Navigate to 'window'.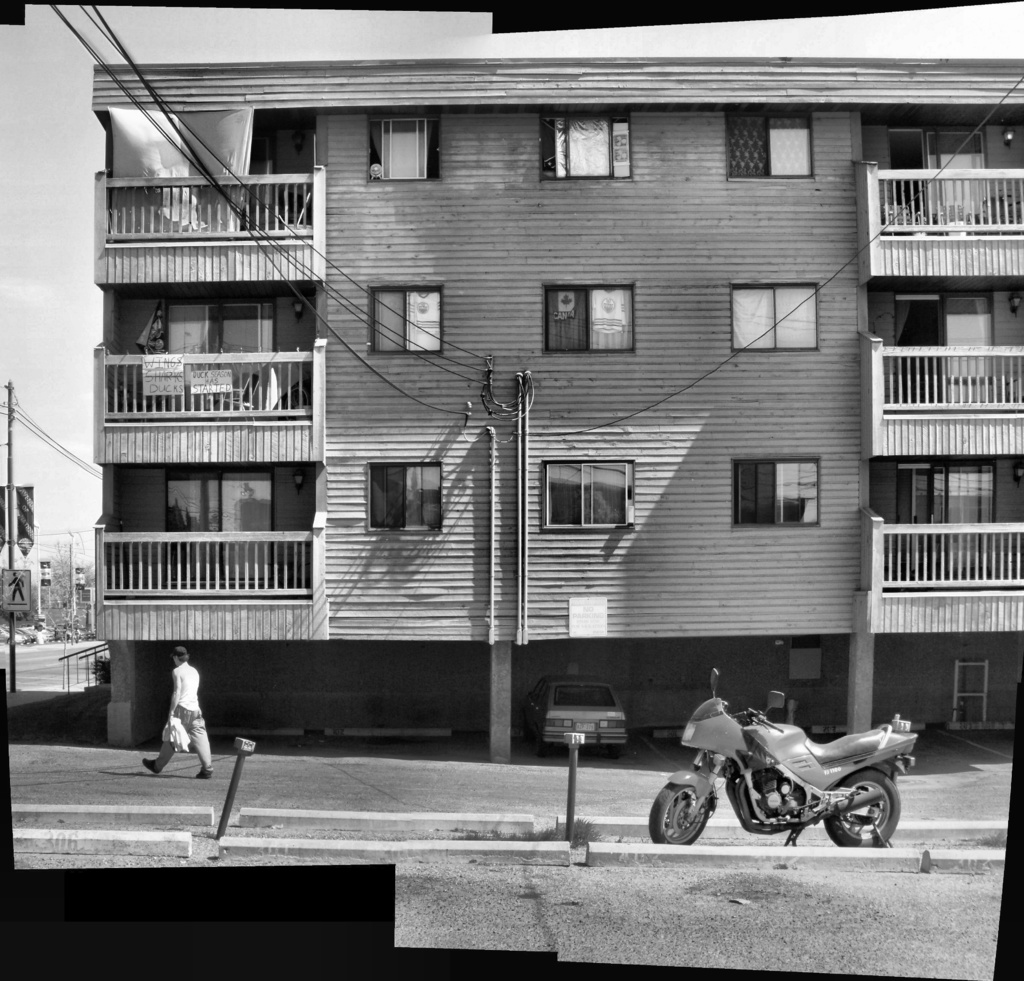
Navigation target: 364/272/458/369.
